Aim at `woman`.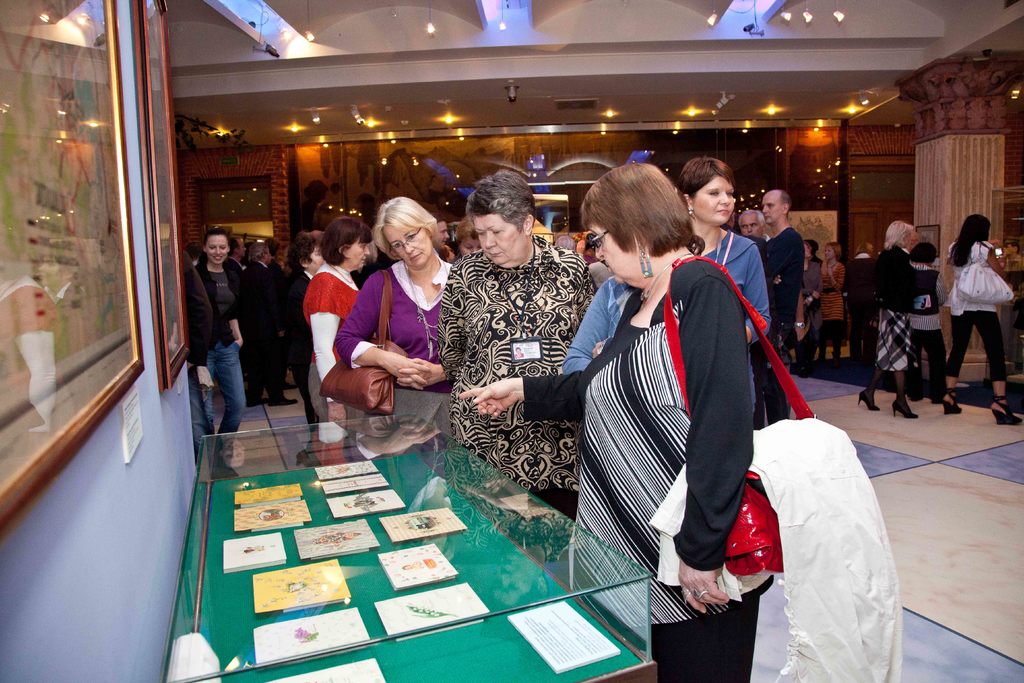
Aimed at l=454, t=165, r=776, b=682.
